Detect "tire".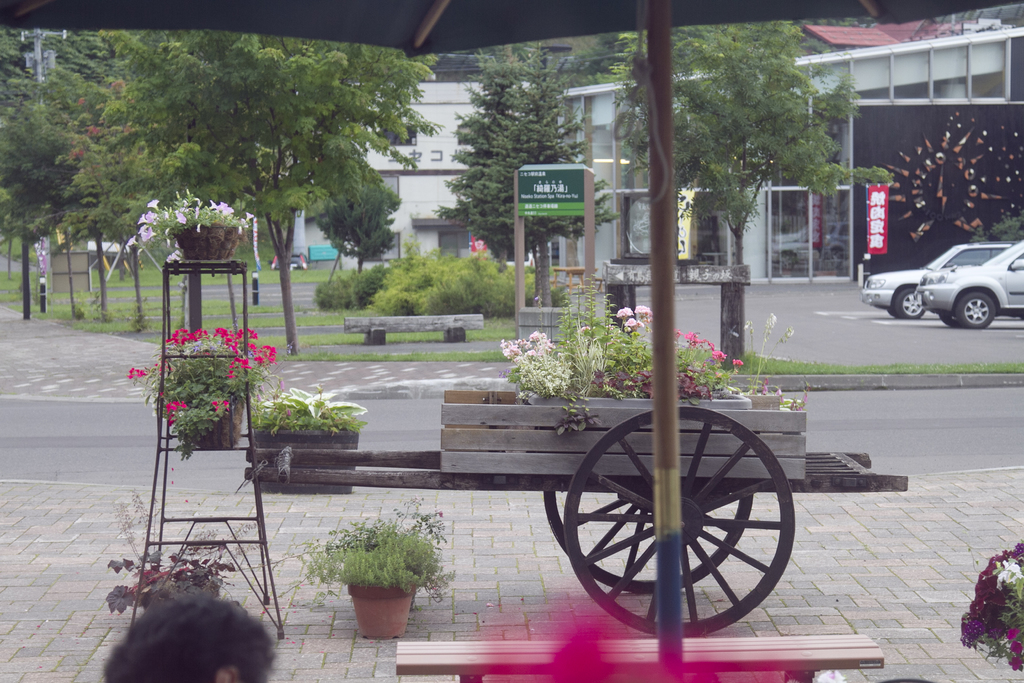
Detected at x1=548 y1=486 x2=753 y2=597.
